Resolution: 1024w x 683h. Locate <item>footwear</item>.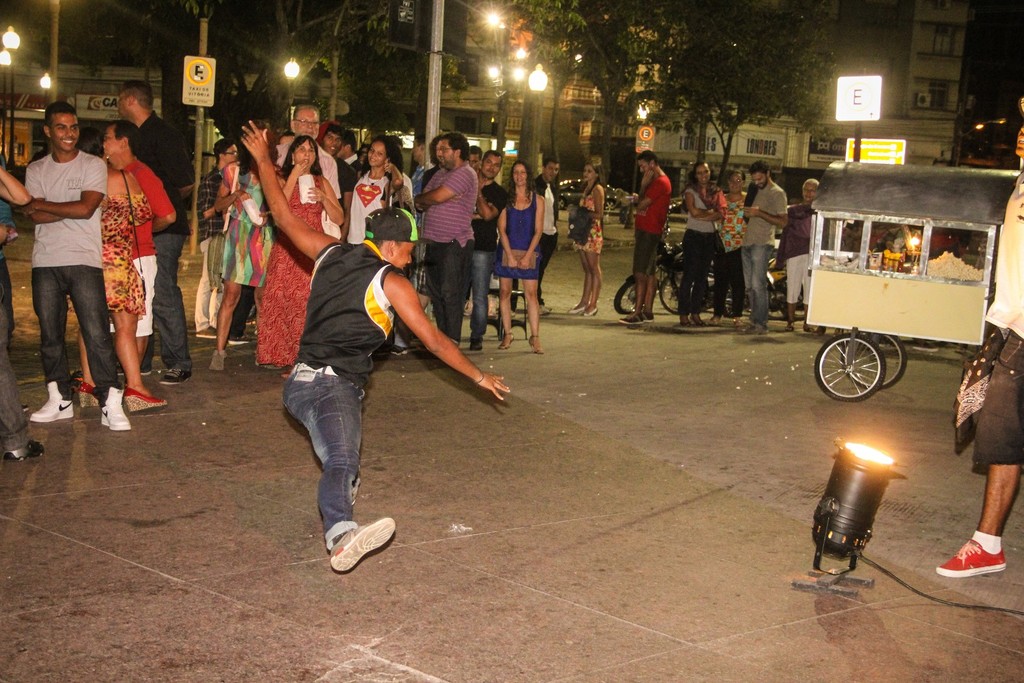
783,312,792,331.
